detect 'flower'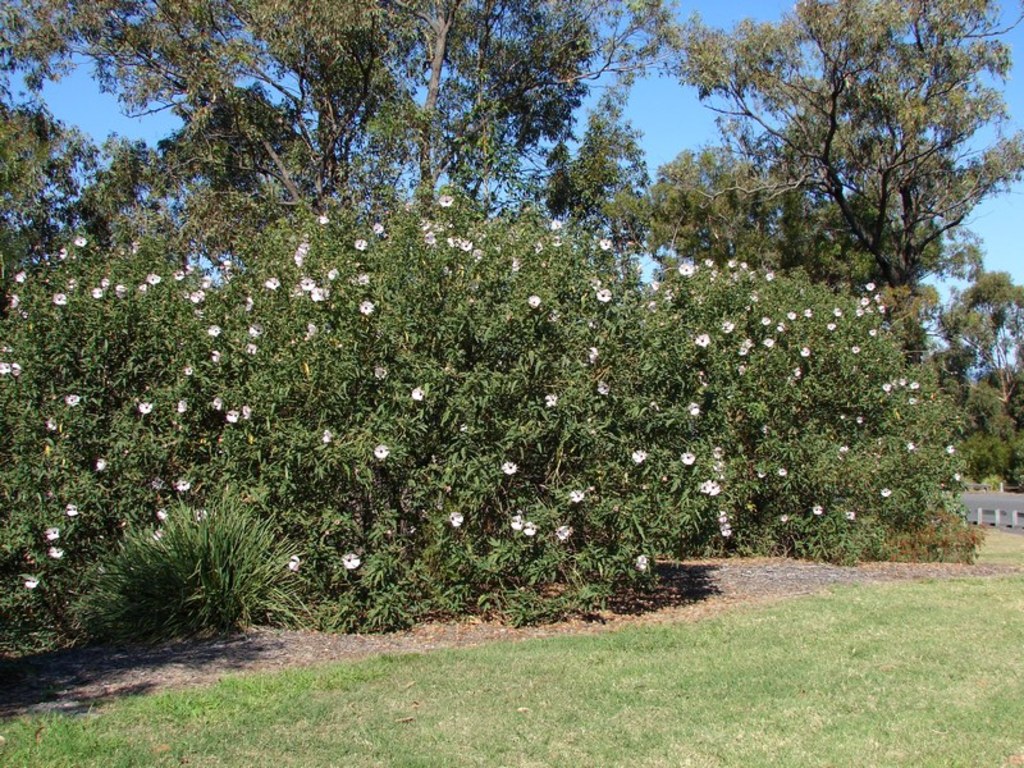
l=260, t=274, r=283, b=292
